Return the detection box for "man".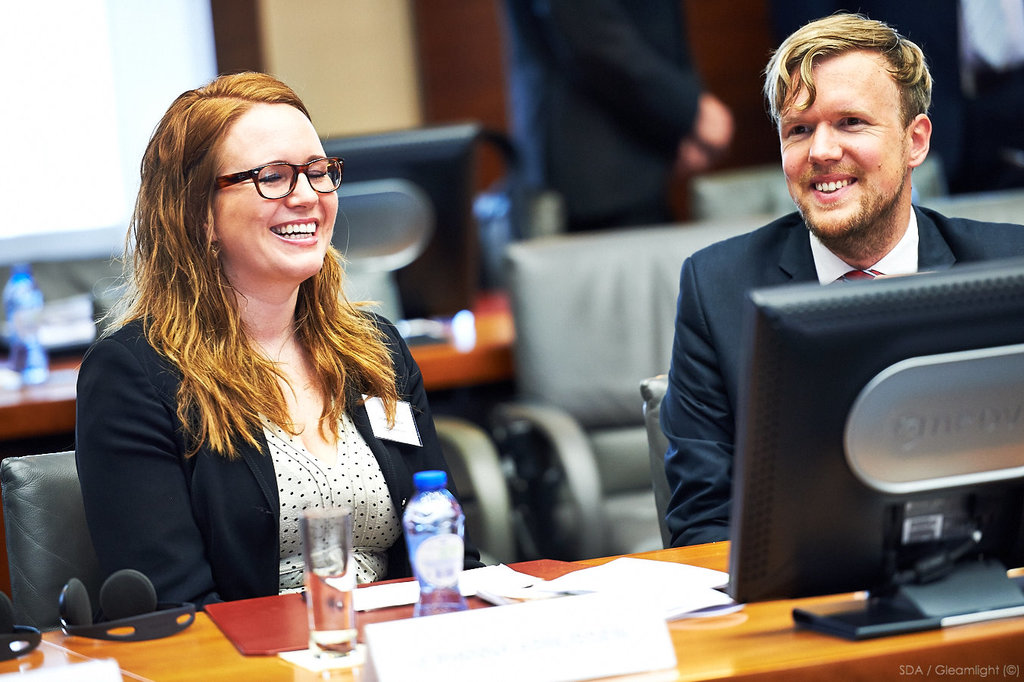
BBox(660, 2, 1016, 558).
